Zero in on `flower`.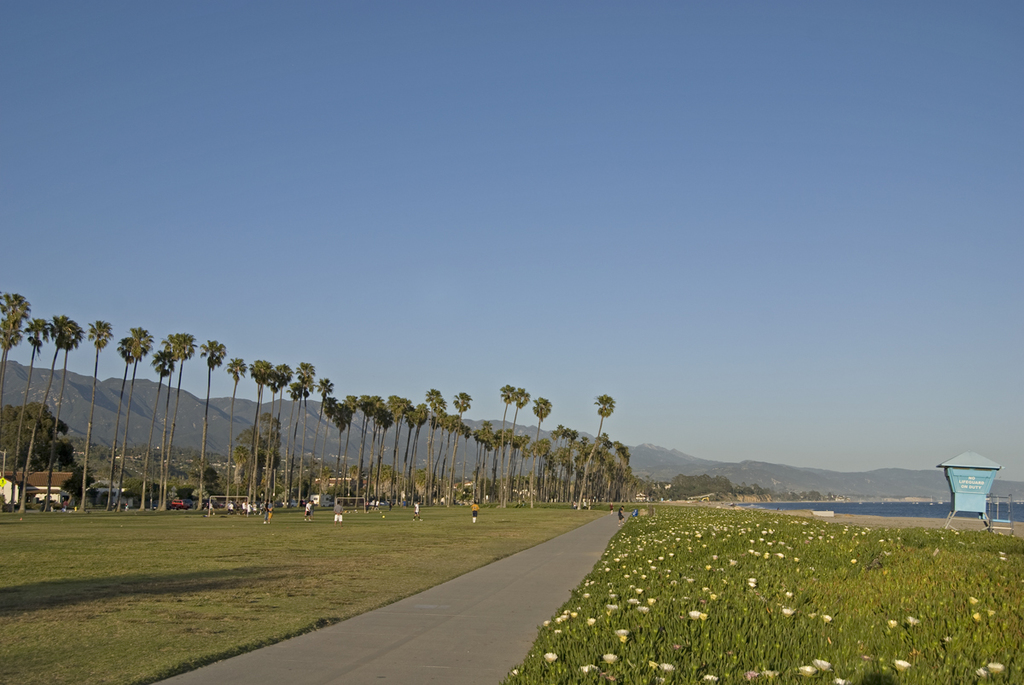
Zeroed in: detection(812, 659, 833, 673).
